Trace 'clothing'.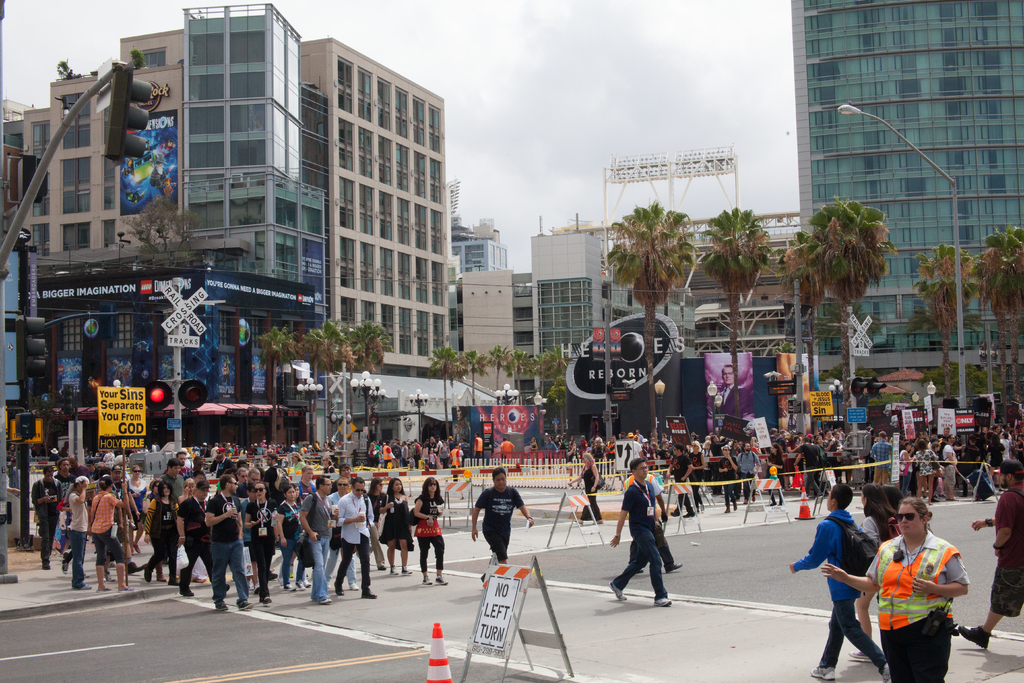
Traced to [875,435,891,489].
